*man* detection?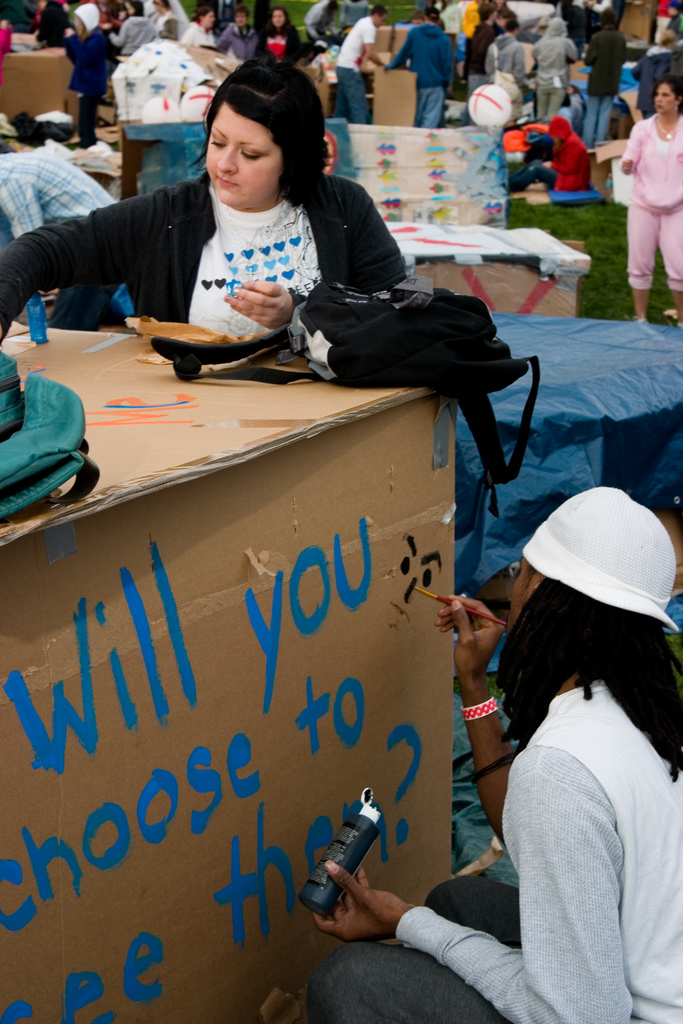
x1=384 y1=7 x2=455 y2=125
